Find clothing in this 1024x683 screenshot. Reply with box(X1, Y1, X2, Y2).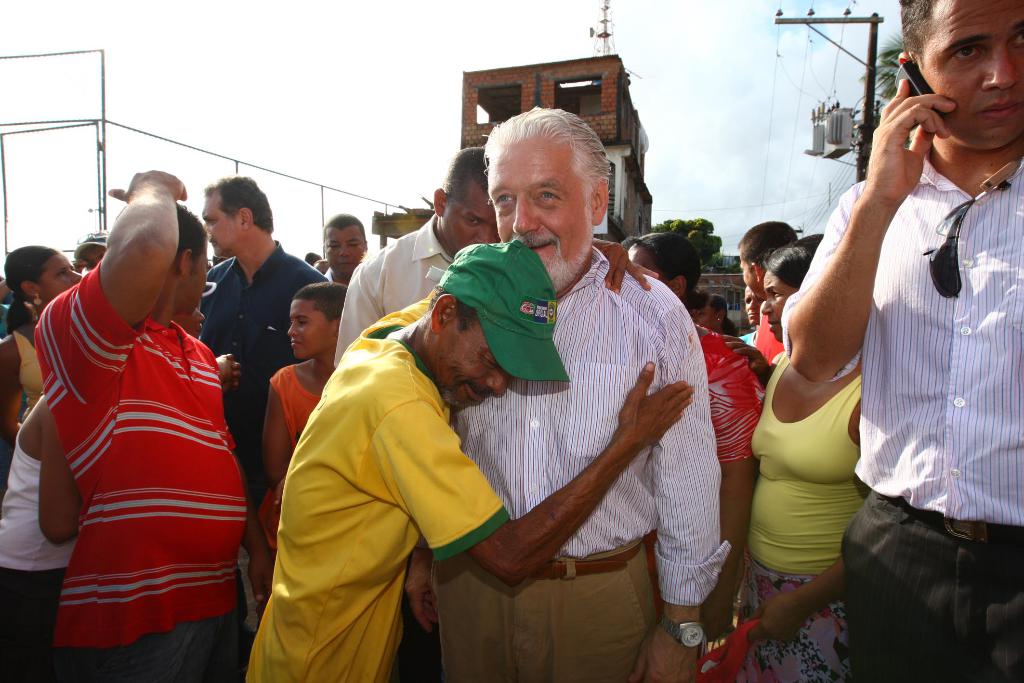
box(428, 238, 731, 682).
